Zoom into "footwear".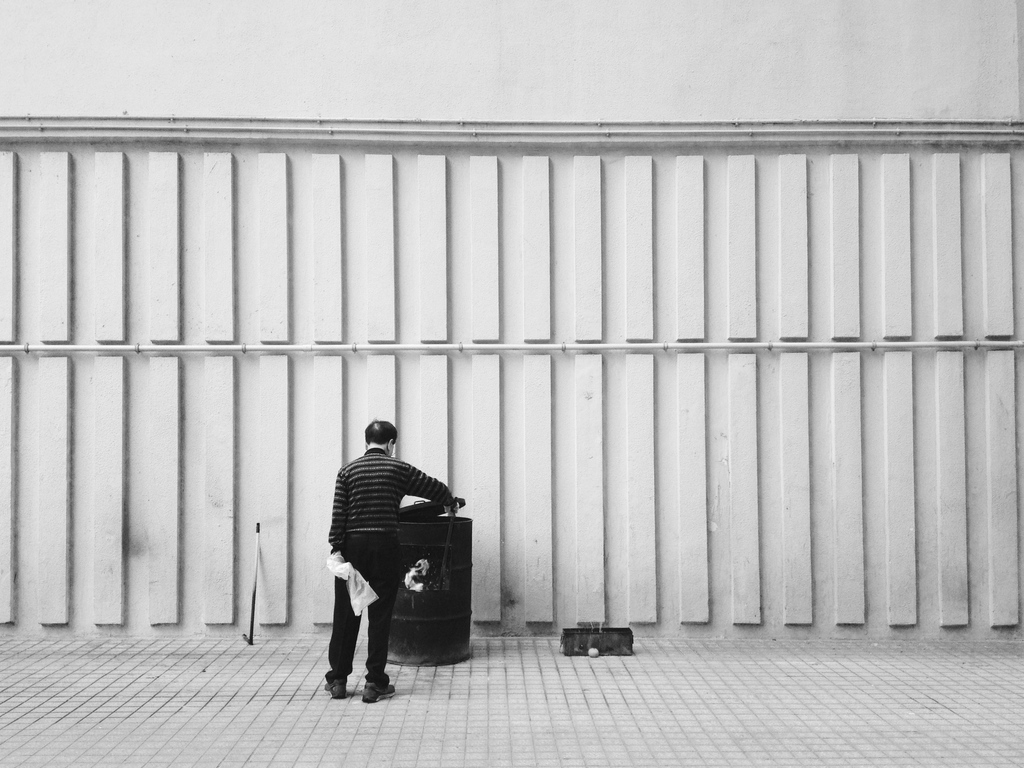
Zoom target: Rect(359, 680, 400, 701).
